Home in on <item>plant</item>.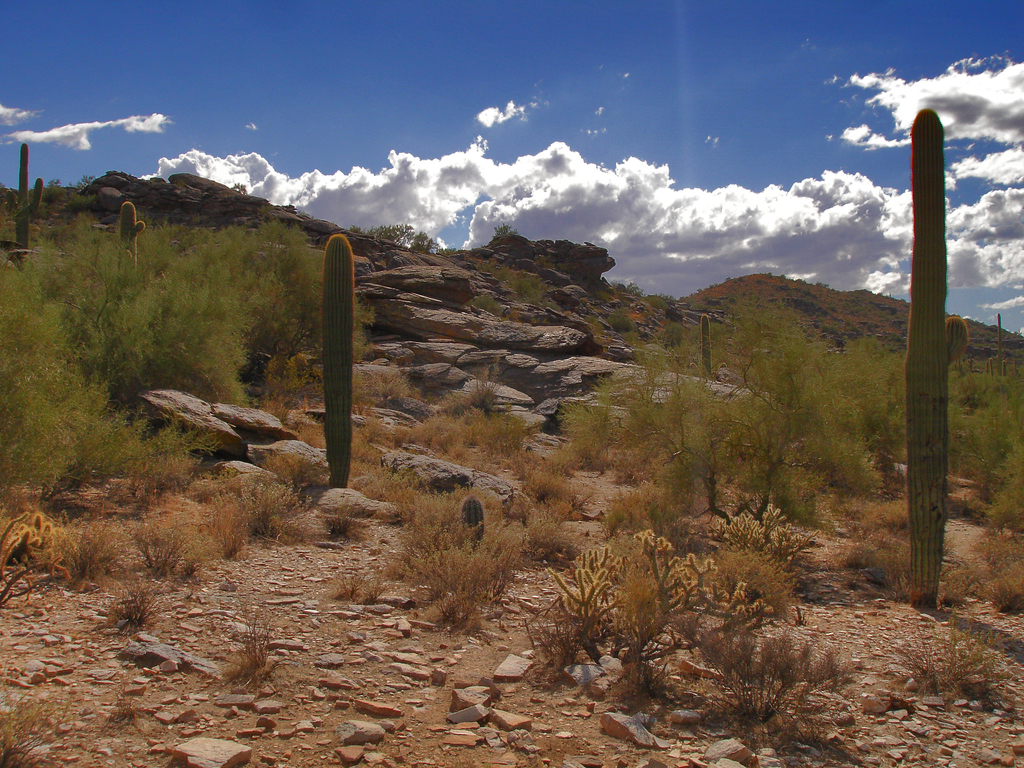
Homed in at (321,502,351,543).
